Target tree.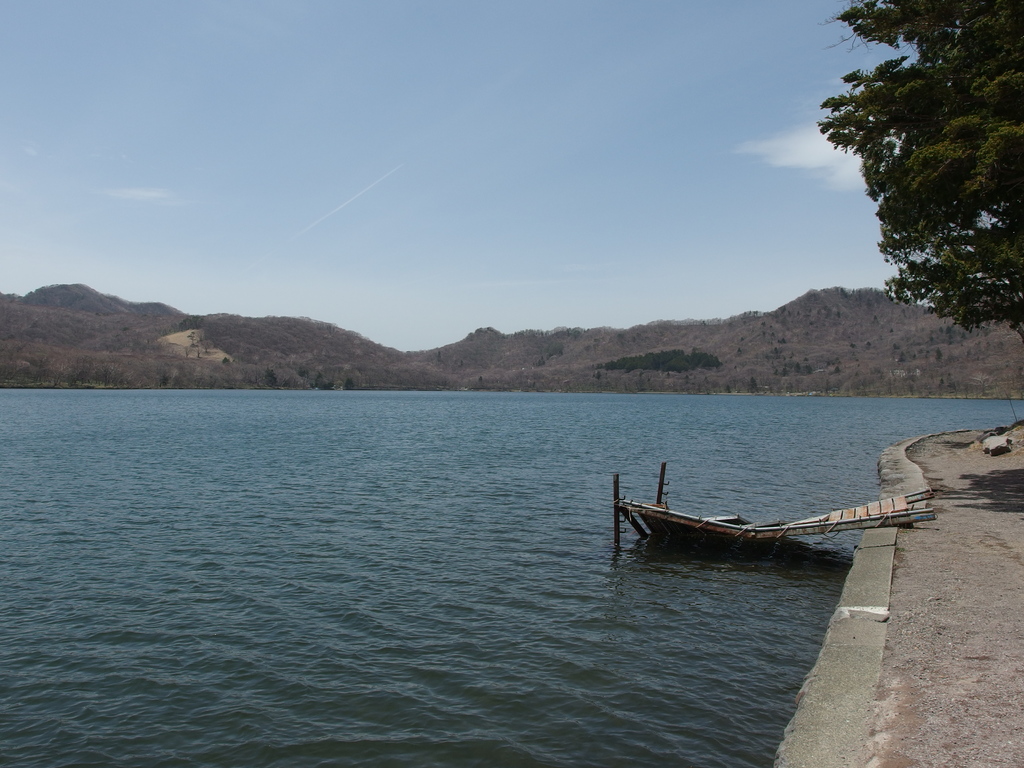
Target region: [774,344,780,355].
